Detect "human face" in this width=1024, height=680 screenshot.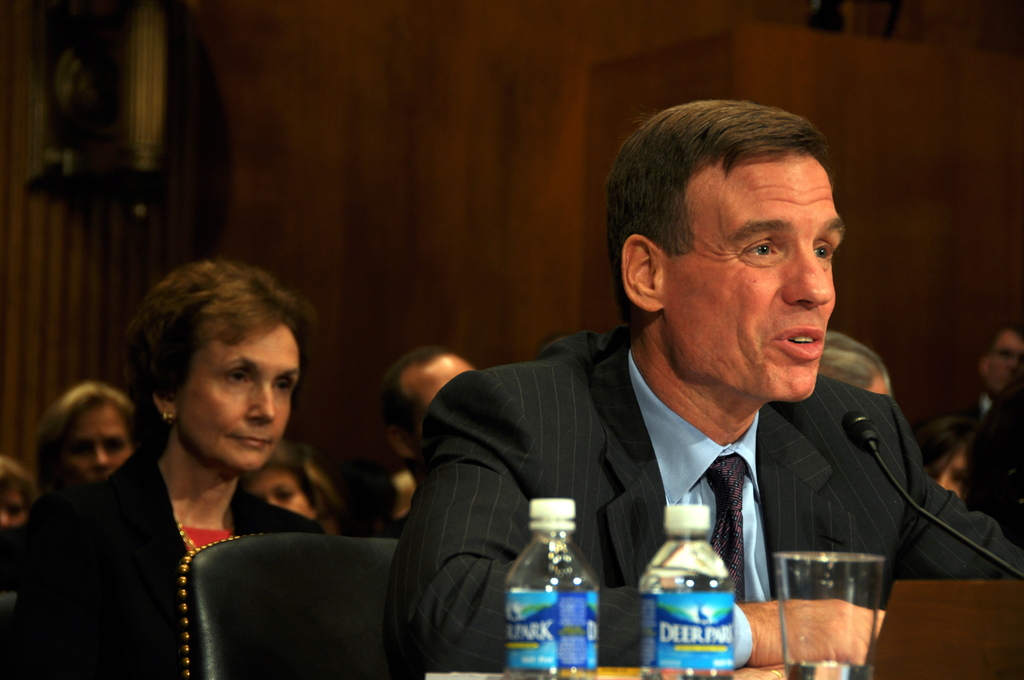
Detection: (left=989, top=328, right=1023, bottom=390).
